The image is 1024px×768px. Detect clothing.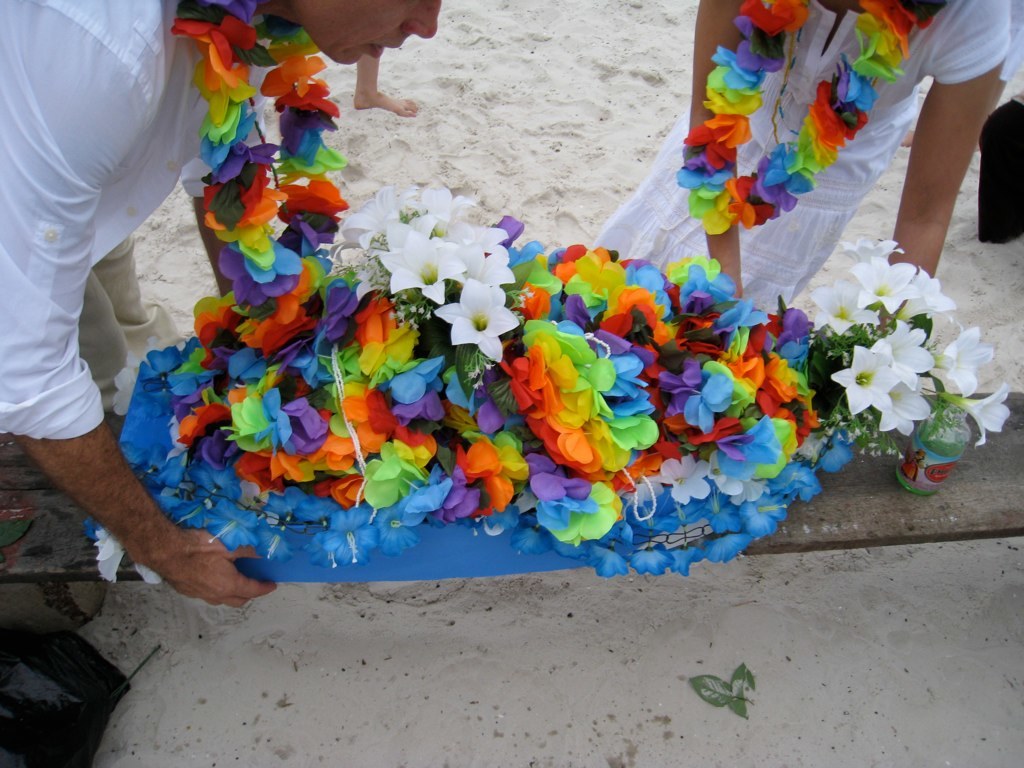
Detection: rect(0, 0, 194, 528).
